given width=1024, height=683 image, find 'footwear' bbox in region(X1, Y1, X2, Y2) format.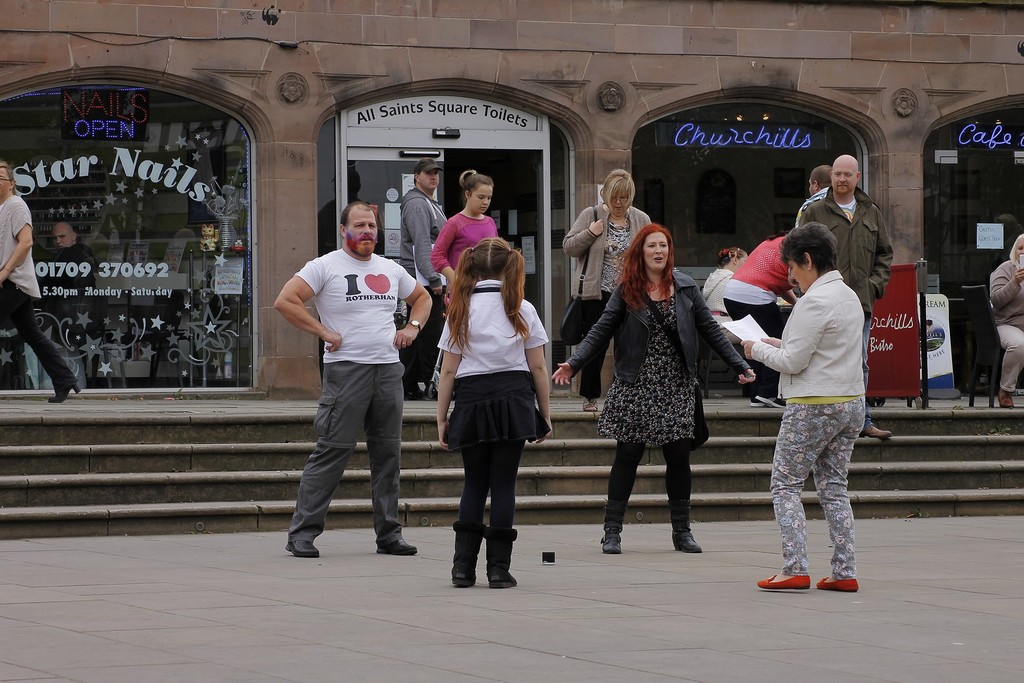
region(49, 388, 82, 401).
